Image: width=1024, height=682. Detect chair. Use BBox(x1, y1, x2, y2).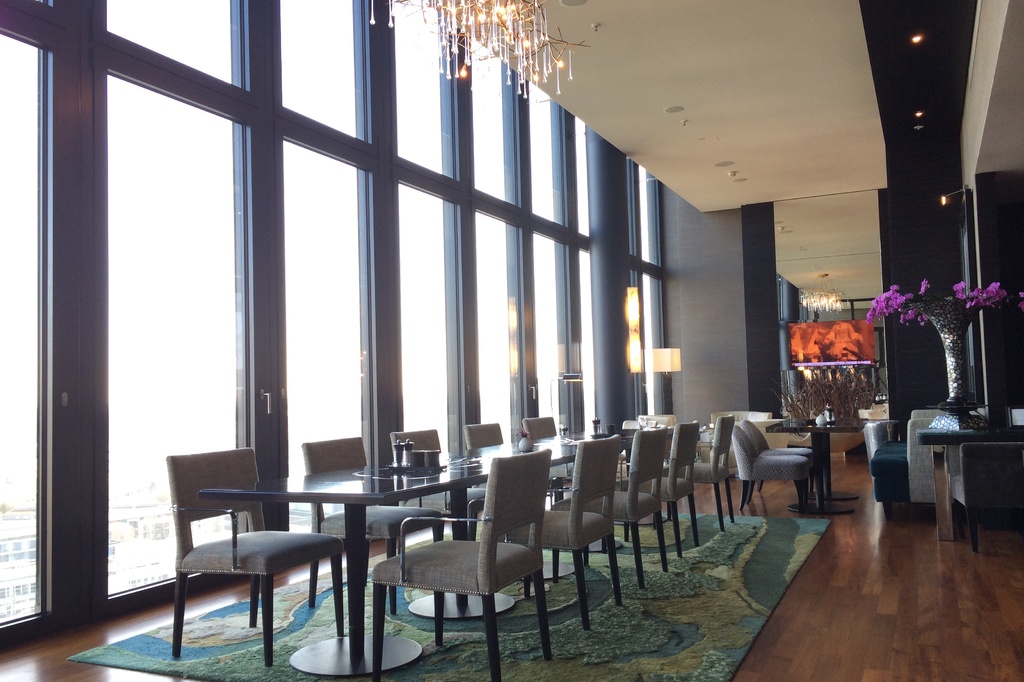
BBox(296, 445, 452, 618).
